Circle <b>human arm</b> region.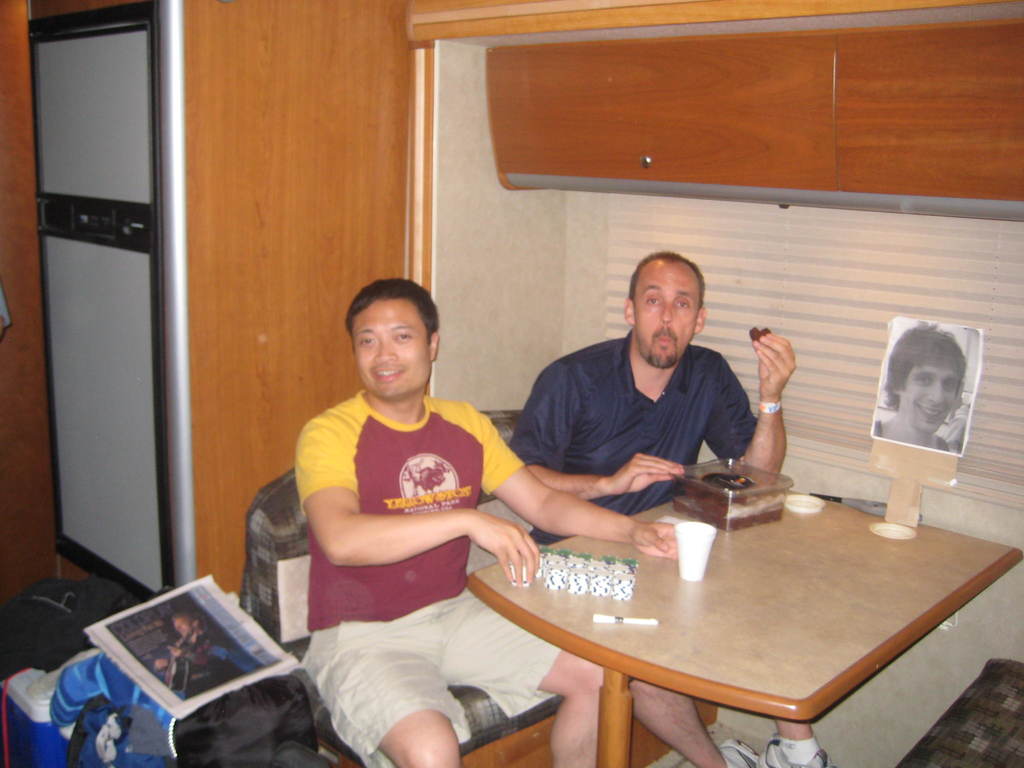
Region: 509, 366, 682, 501.
